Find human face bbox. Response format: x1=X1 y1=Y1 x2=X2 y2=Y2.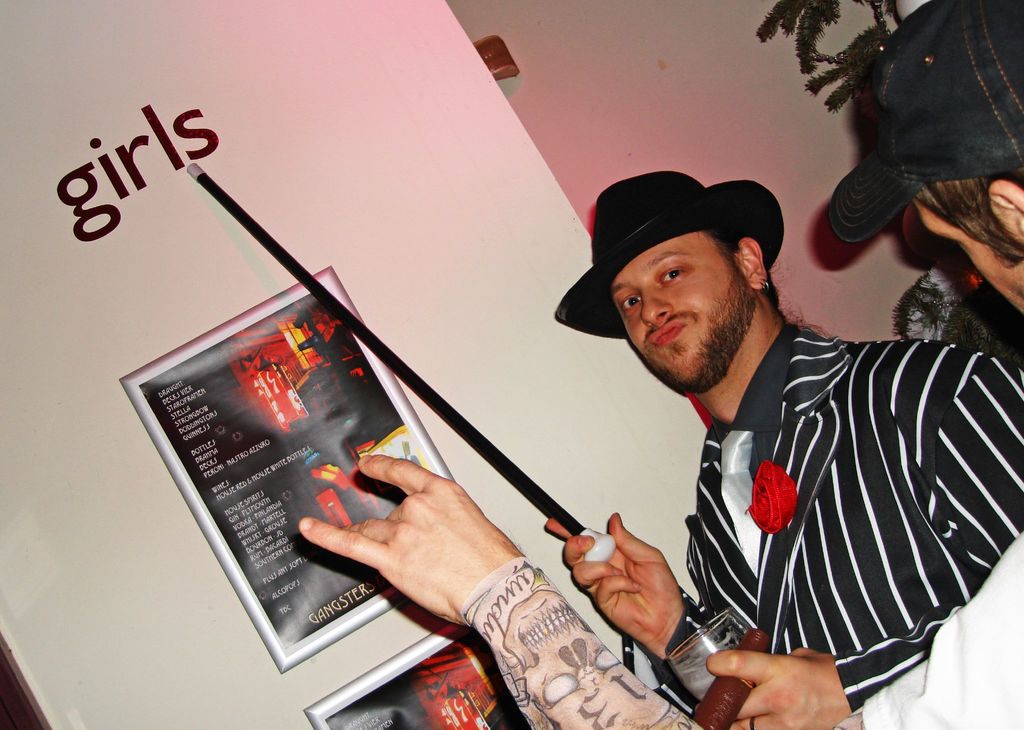
x1=911 y1=200 x2=1023 y2=321.
